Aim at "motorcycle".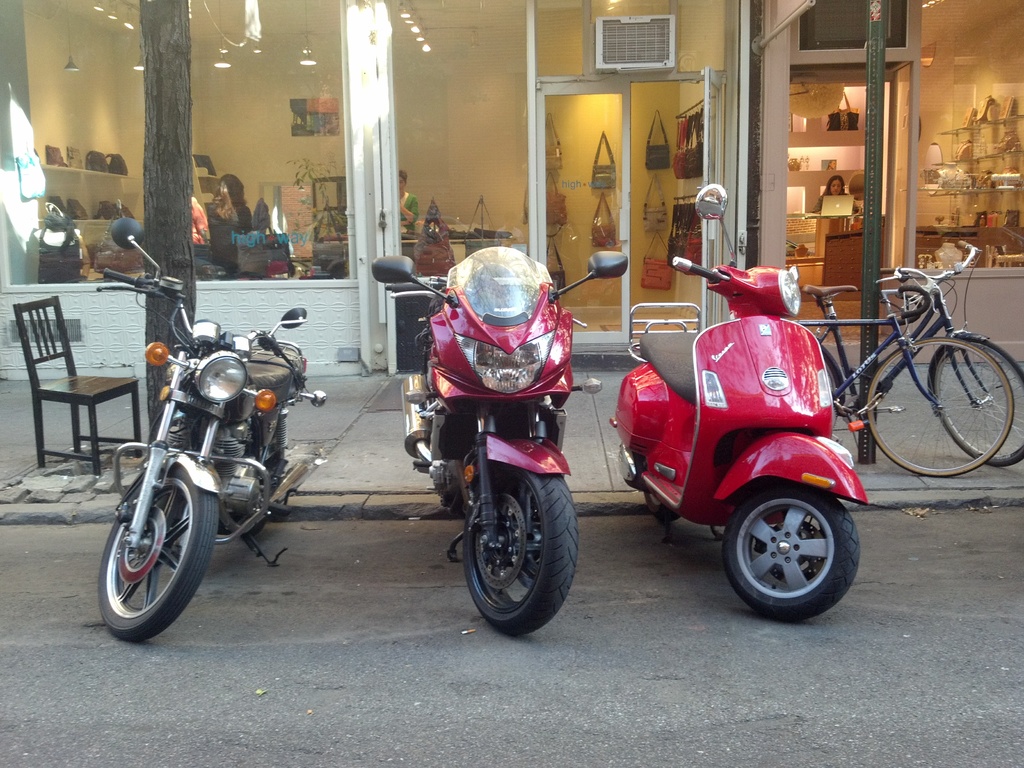
Aimed at [left=371, top=248, right=628, bottom=634].
